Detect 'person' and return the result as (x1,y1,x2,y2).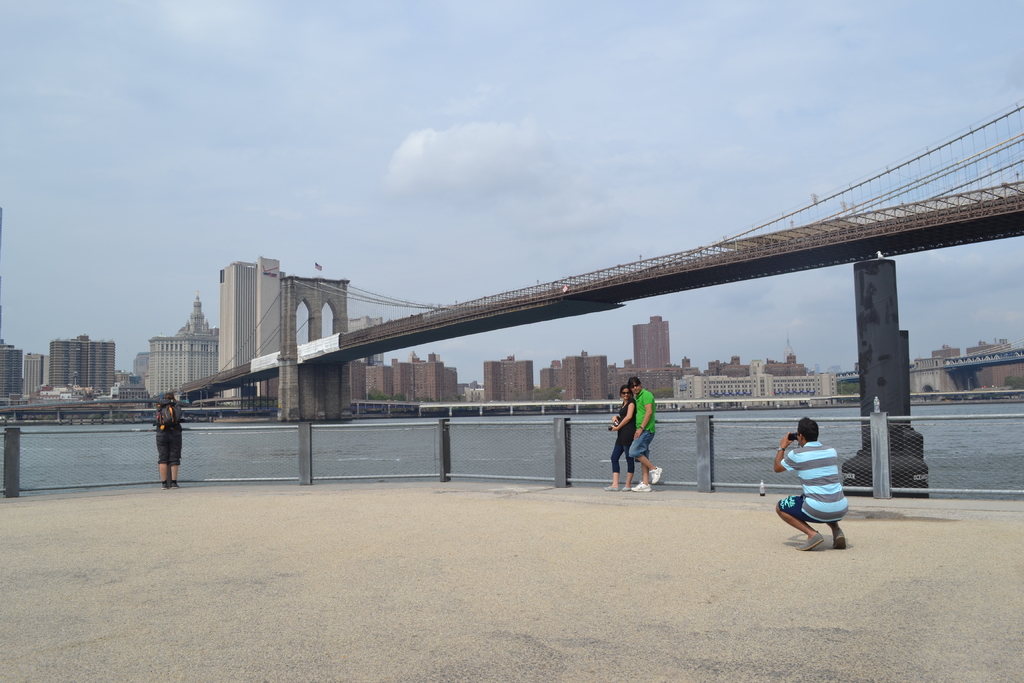
(156,389,180,488).
